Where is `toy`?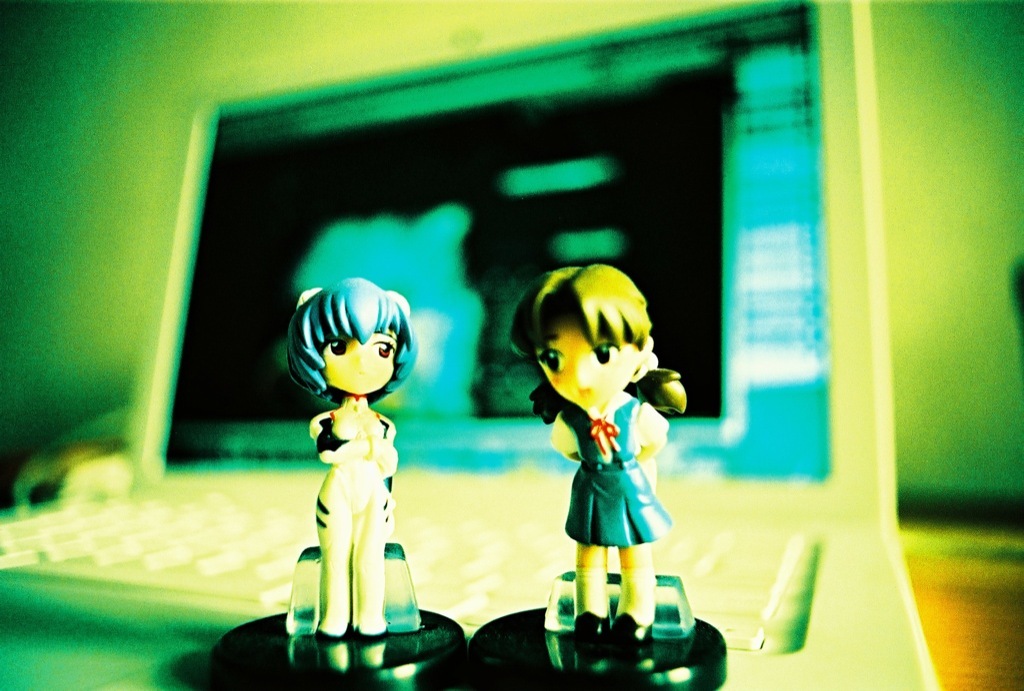
crop(512, 272, 716, 639).
